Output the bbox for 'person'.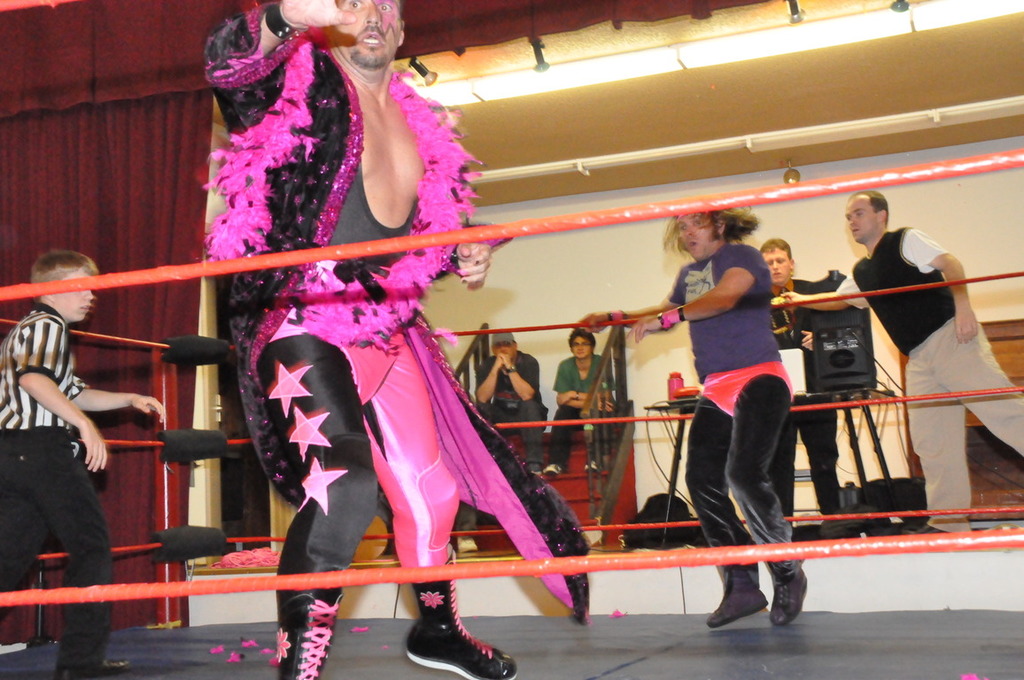
l=188, t=0, r=623, b=679.
